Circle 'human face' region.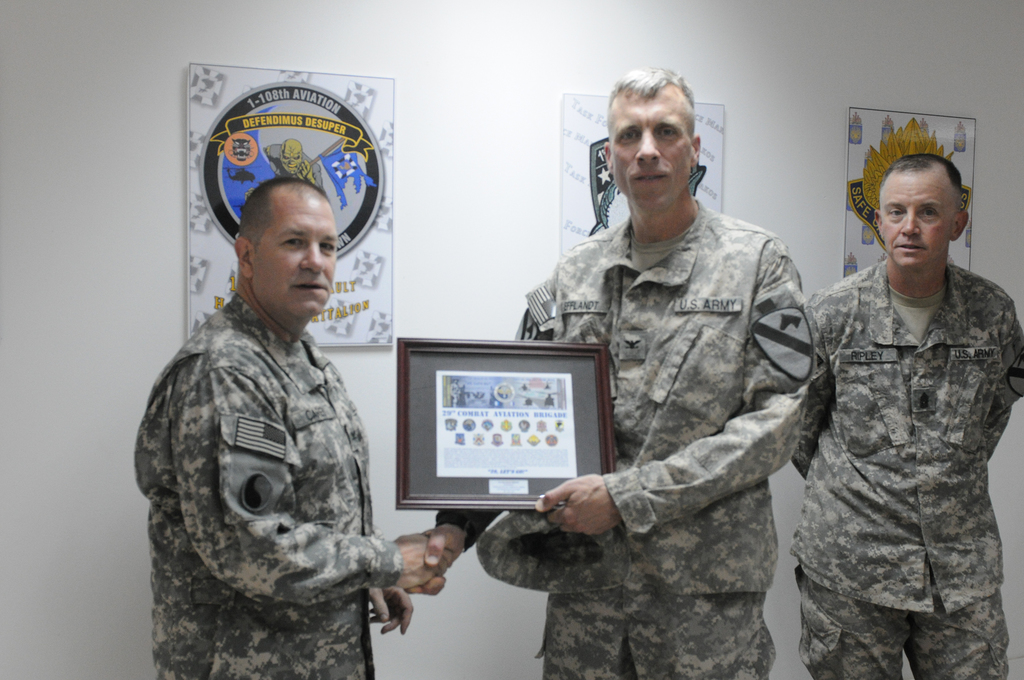
Region: 283, 145, 301, 172.
